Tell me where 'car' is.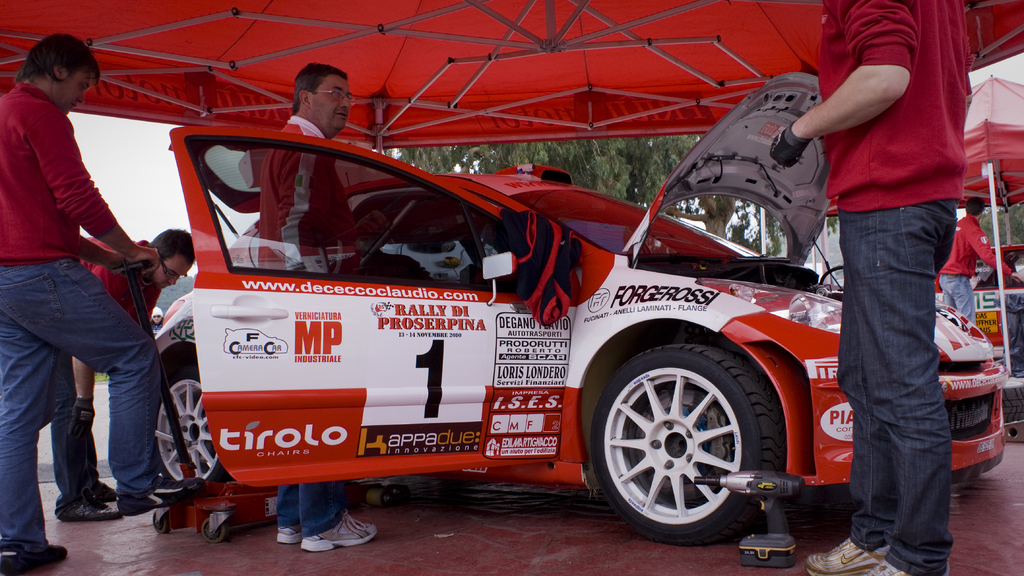
'car' is at 833/276/843/285.
